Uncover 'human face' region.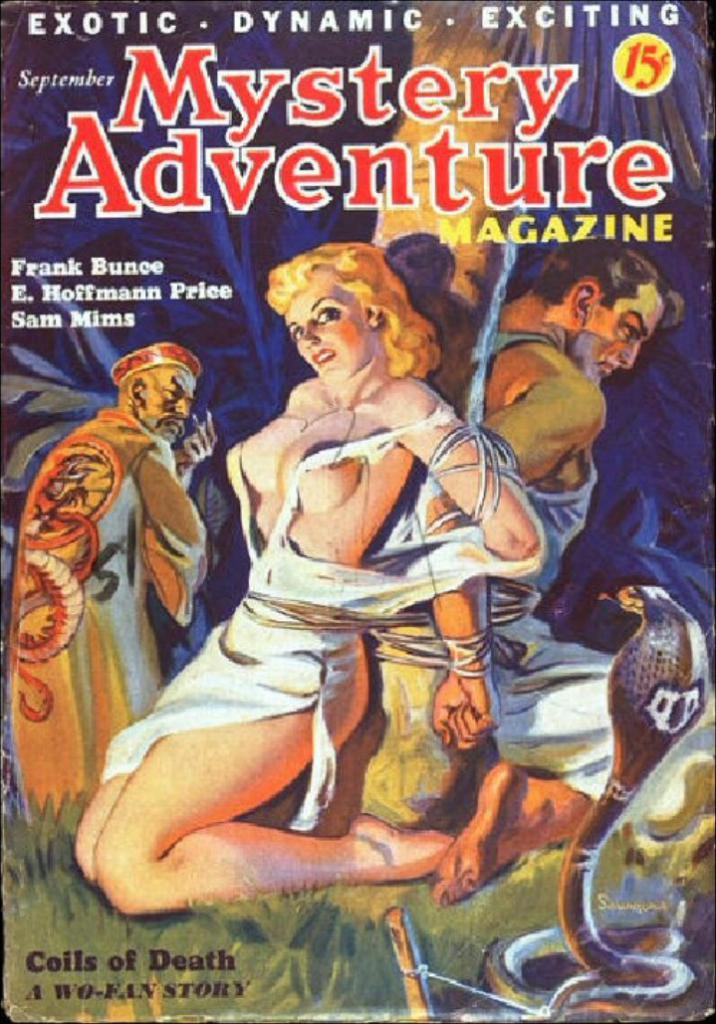
Uncovered: 288/267/369/382.
